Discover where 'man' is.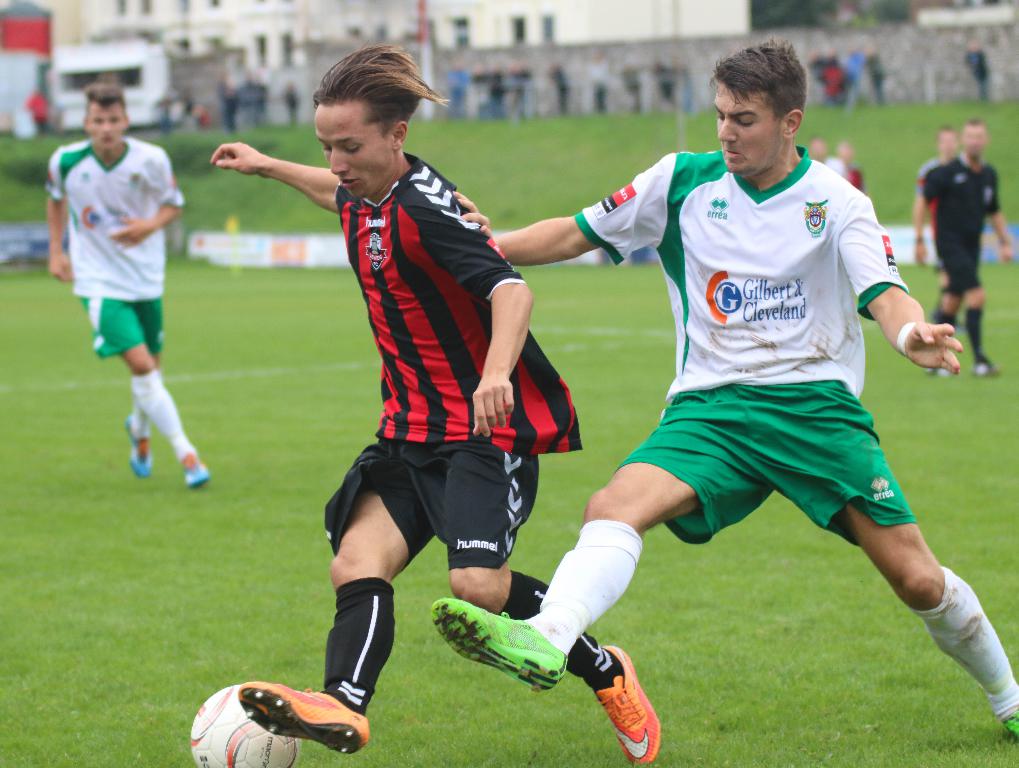
Discovered at {"left": 915, "top": 120, "right": 1017, "bottom": 381}.
